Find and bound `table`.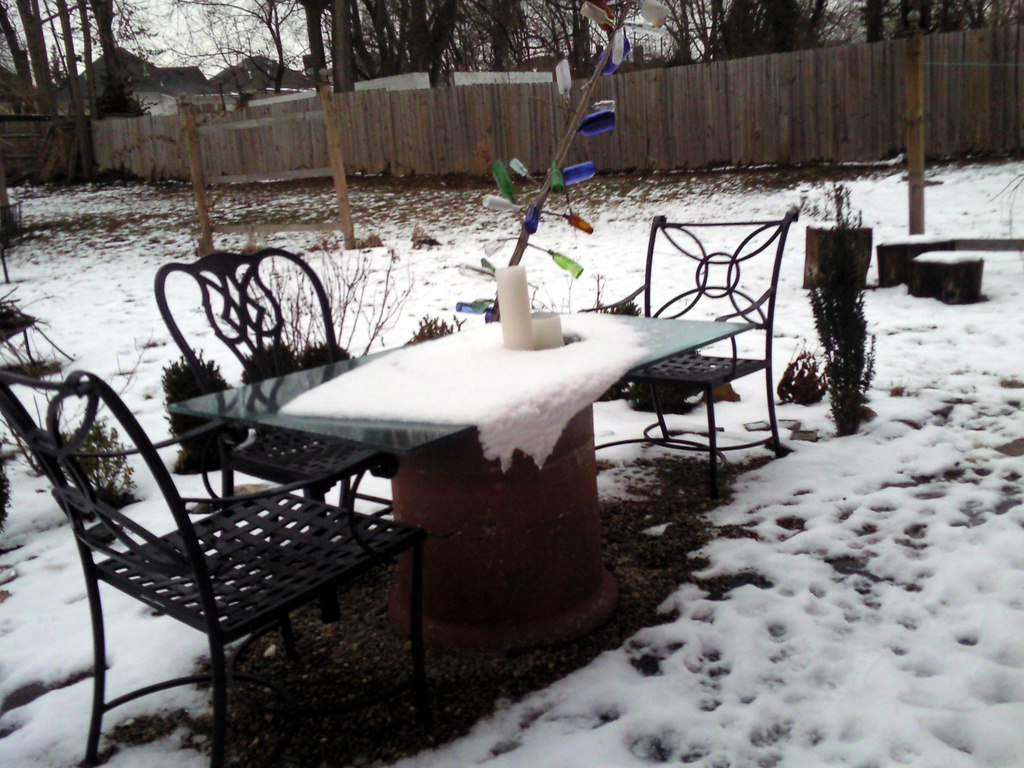
Bound: bbox=[170, 306, 755, 662].
